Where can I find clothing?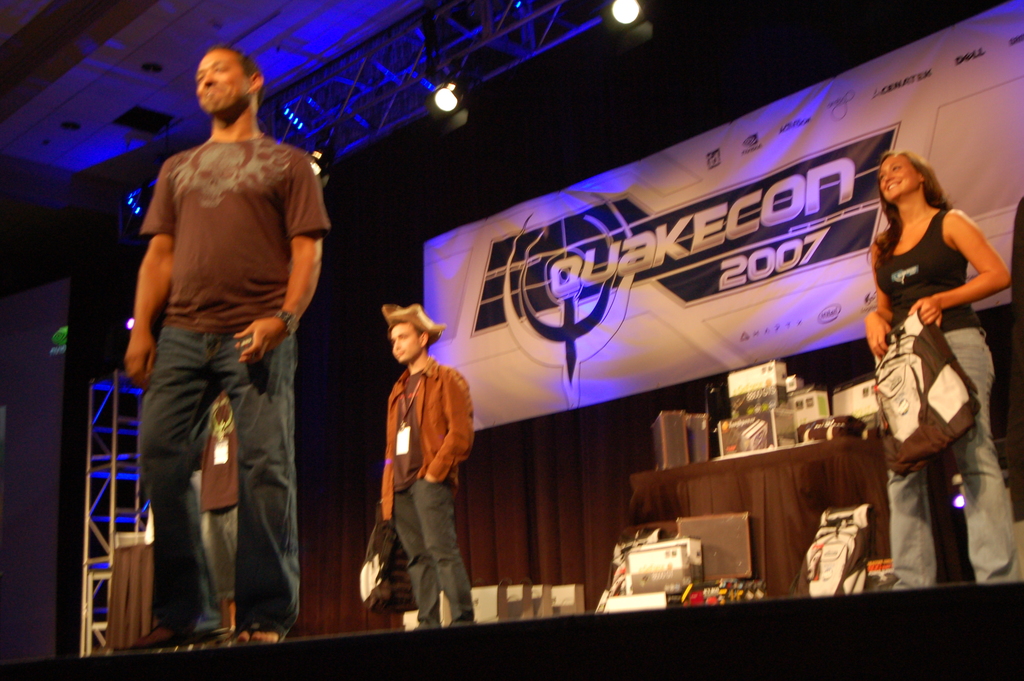
You can find it at select_region(871, 208, 1018, 592).
